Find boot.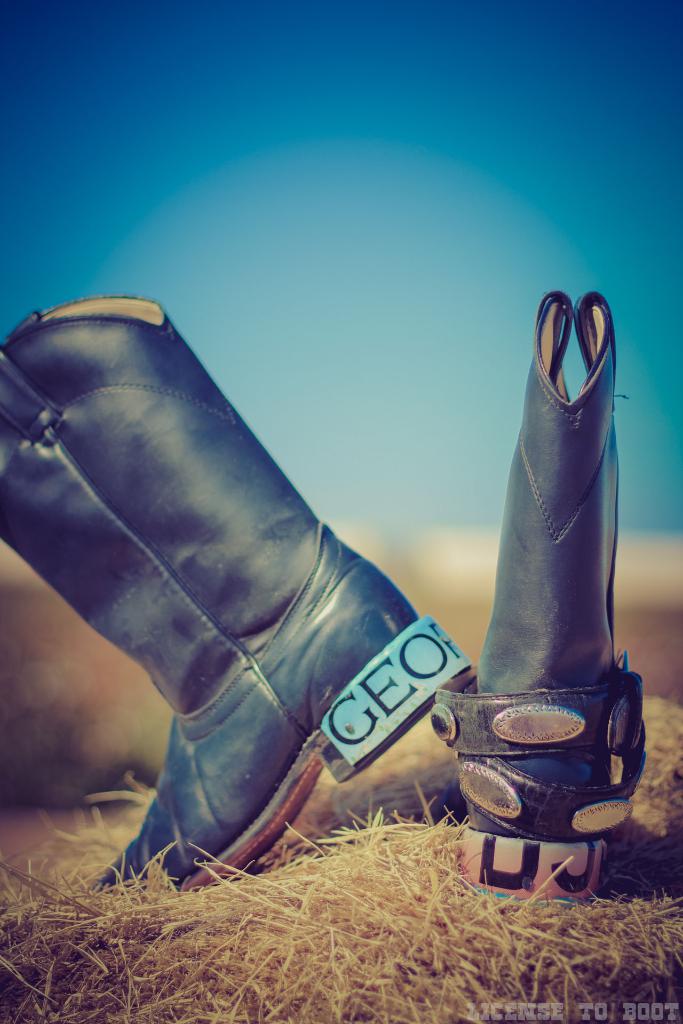
bbox=(432, 291, 658, 917).
